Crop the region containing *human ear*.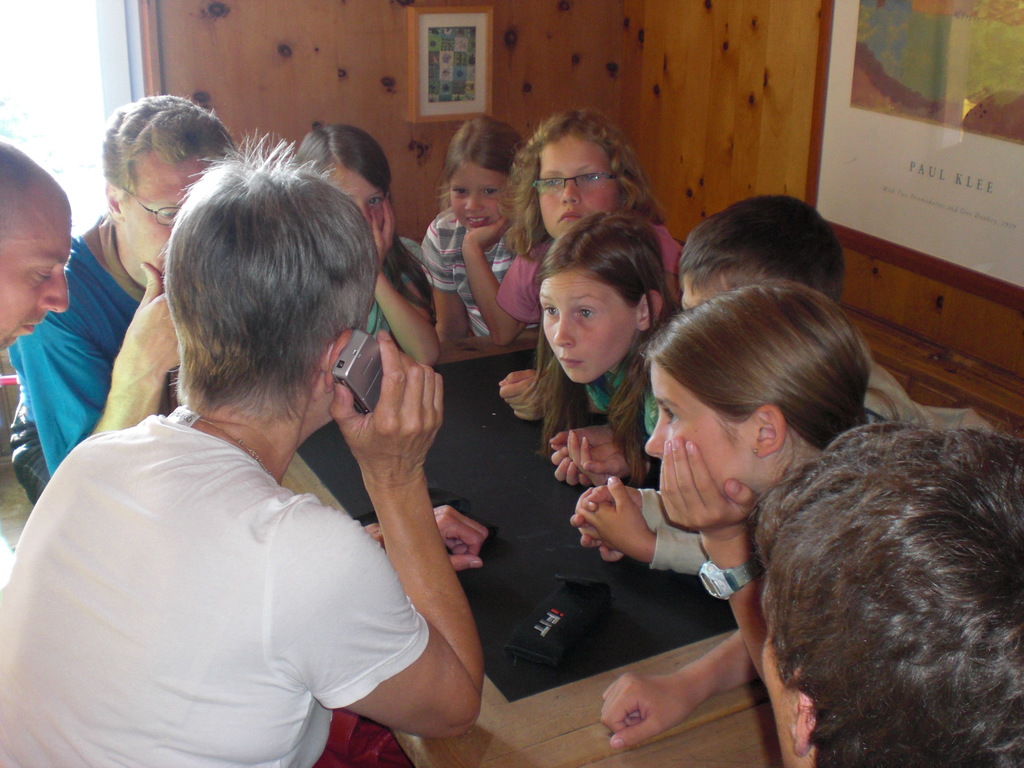
Crop region: BBox(753, 408, 786, 455).
